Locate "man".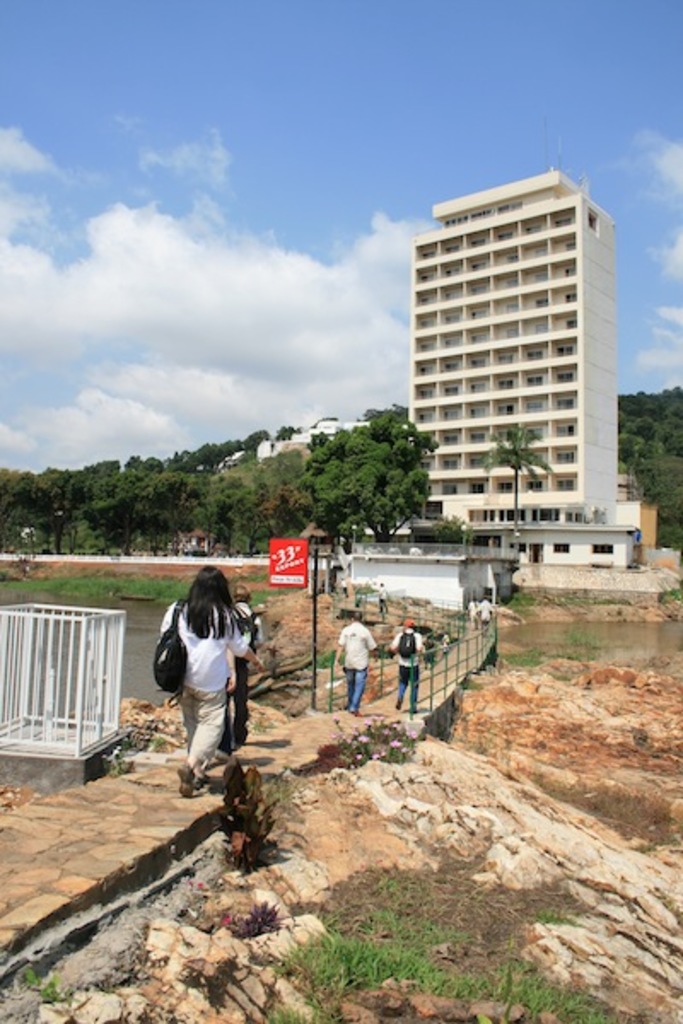
Bounding box: (left=217, top=585, right=261, bottom=758).
